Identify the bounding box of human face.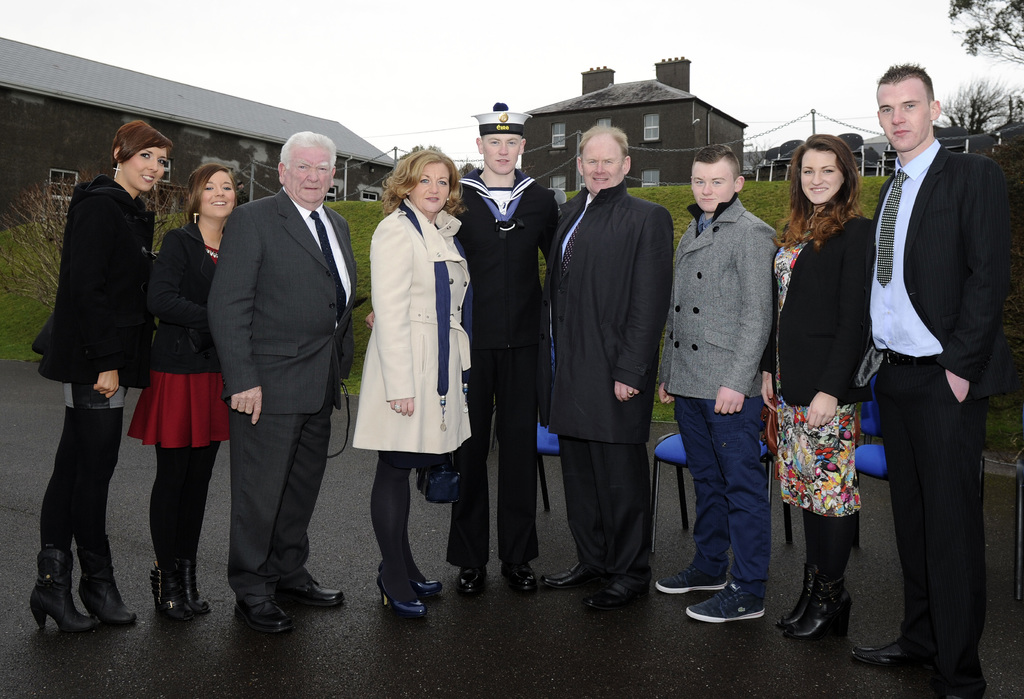
[left=285, top=144, right=330, bottom=204].
